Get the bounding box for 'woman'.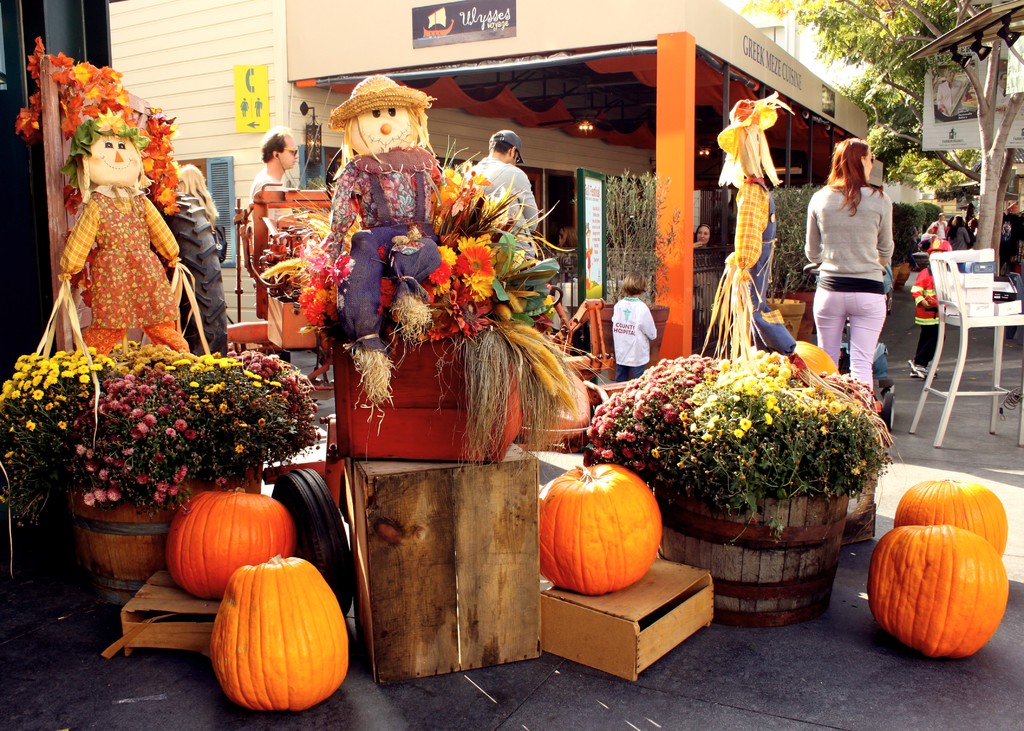
<region>58, 108, 191, 352</region>.
